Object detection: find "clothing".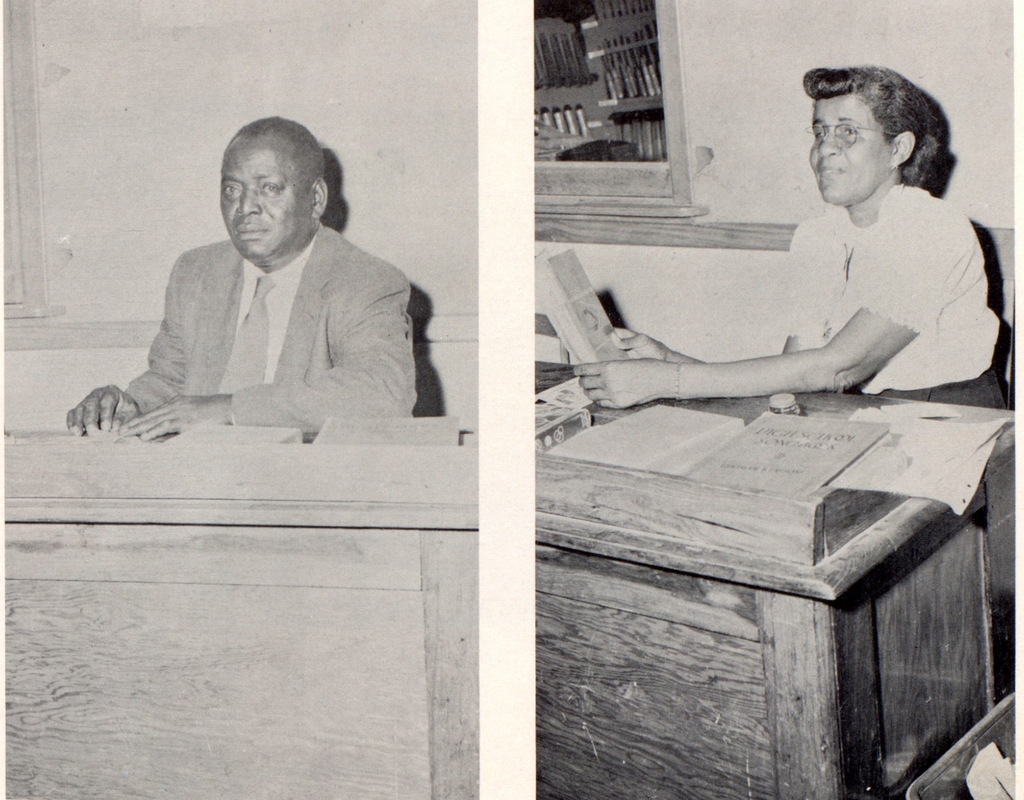
rect(783, 195, 1004, 411).
